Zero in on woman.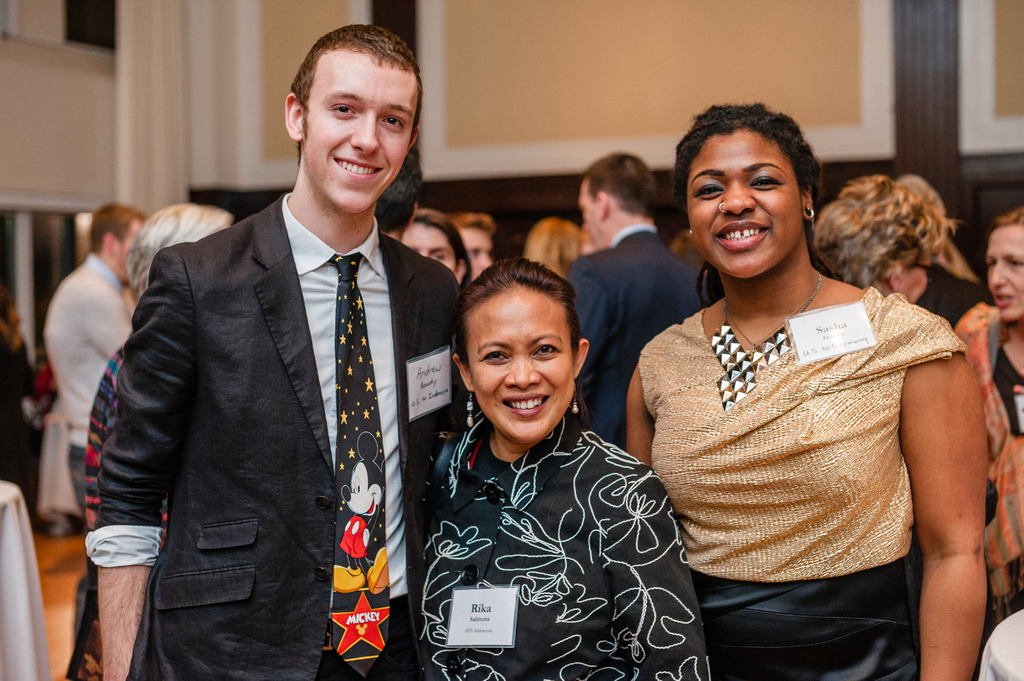
Zeroed in: 65/200/230/680.
